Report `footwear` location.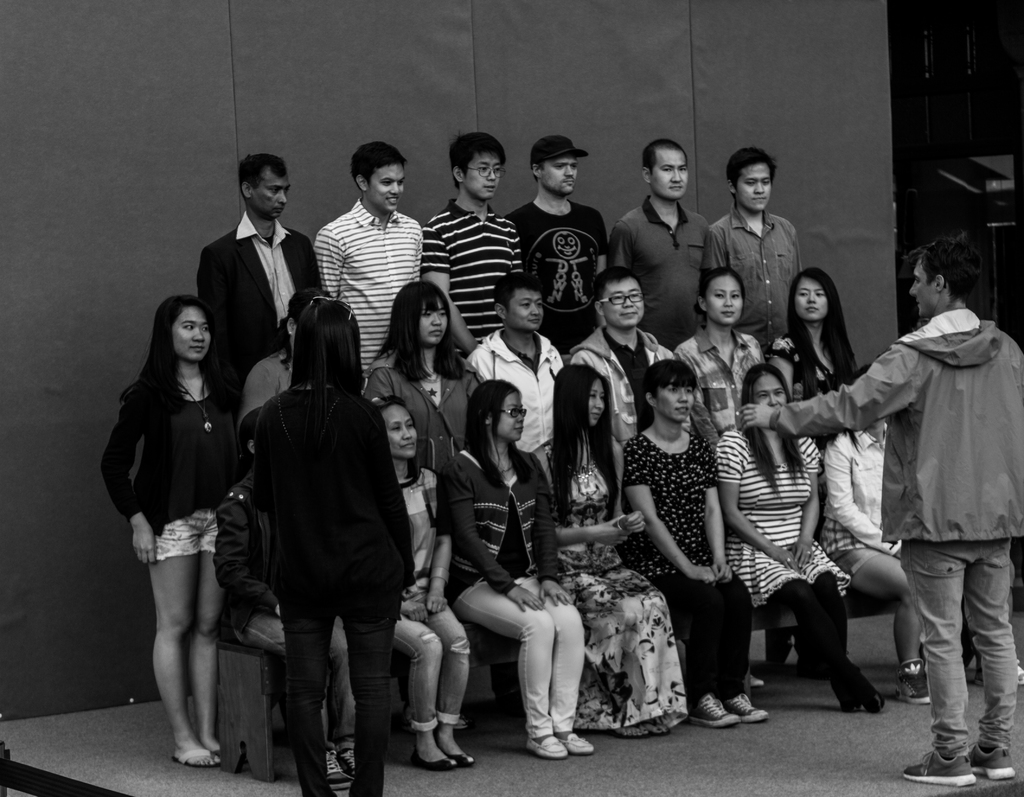
Report: locate(1013, 659, 1023, 684).
